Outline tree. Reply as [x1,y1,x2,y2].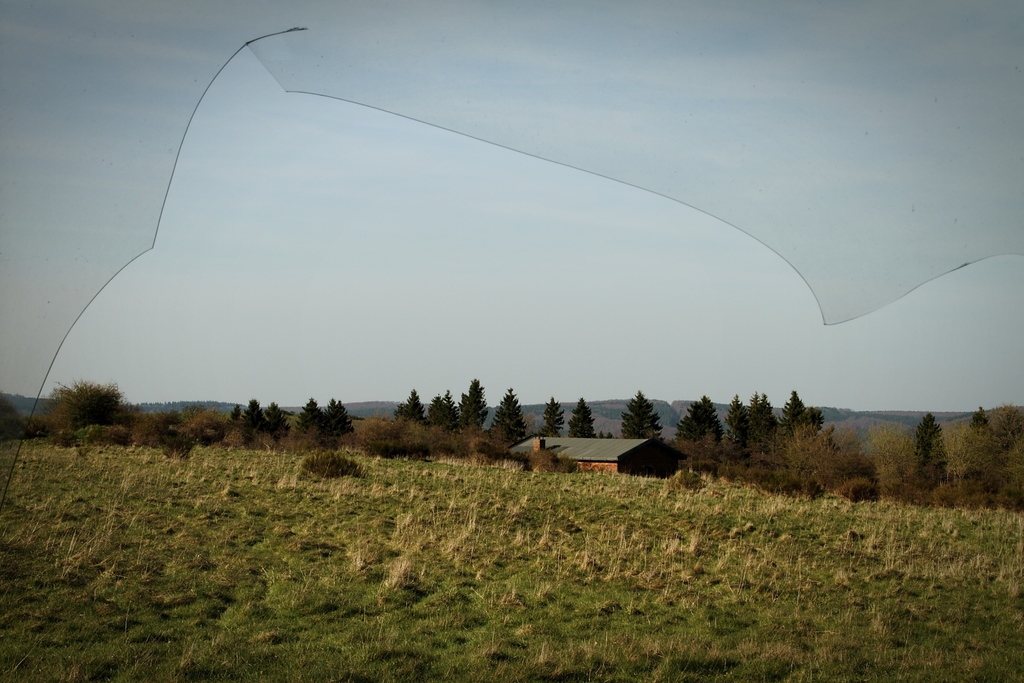
[620,386,664,445].
